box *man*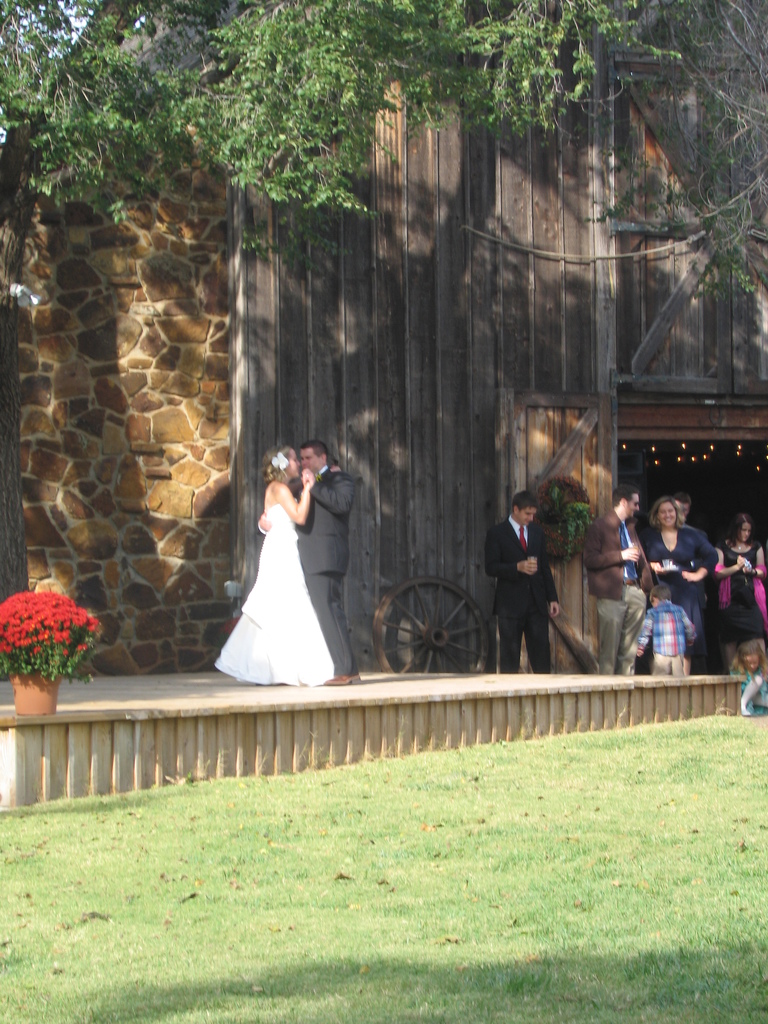
[253, 440, 368, 688]
